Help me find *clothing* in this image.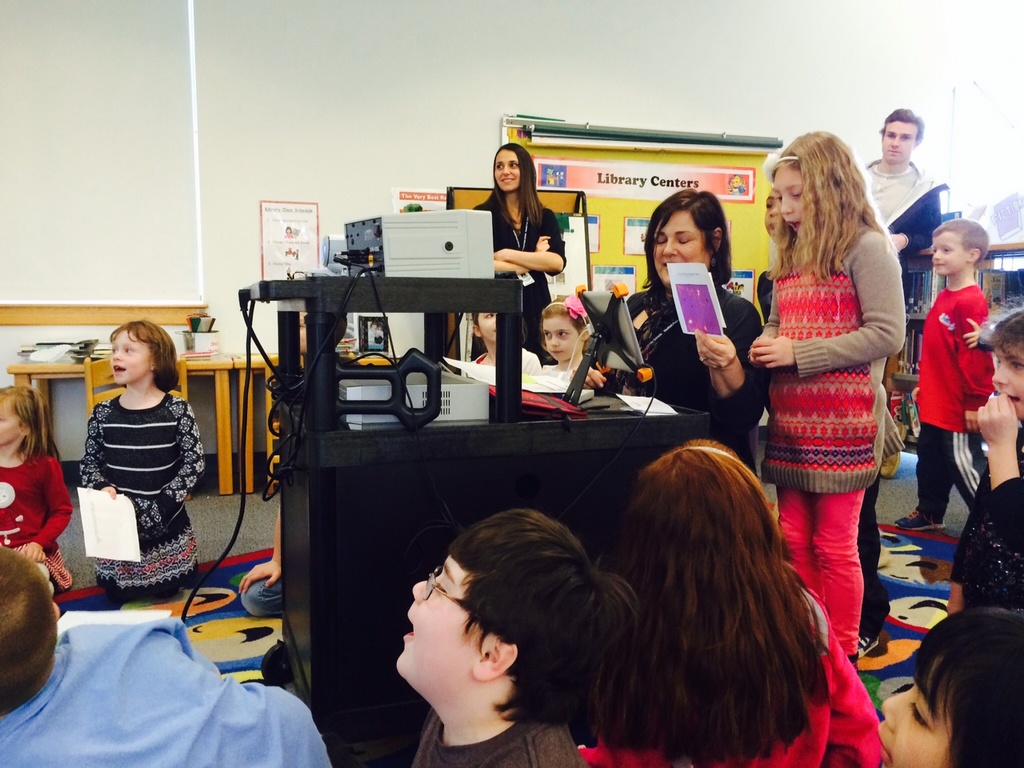
Found it: Rect(857, 474, 882, 587).
